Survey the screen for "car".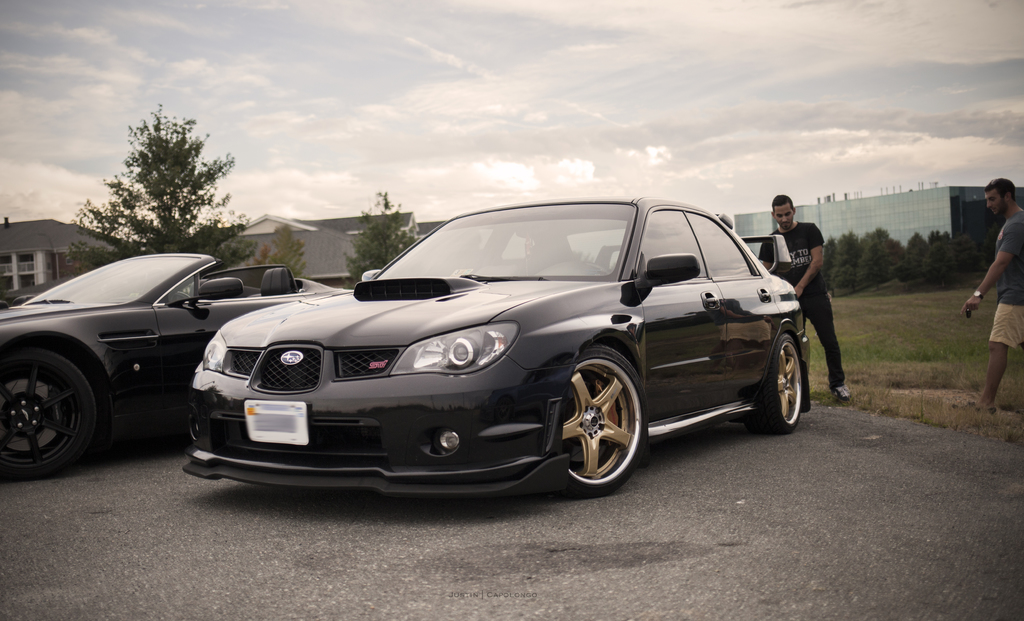
Survey found: <box>186,196,821,501</box>.
